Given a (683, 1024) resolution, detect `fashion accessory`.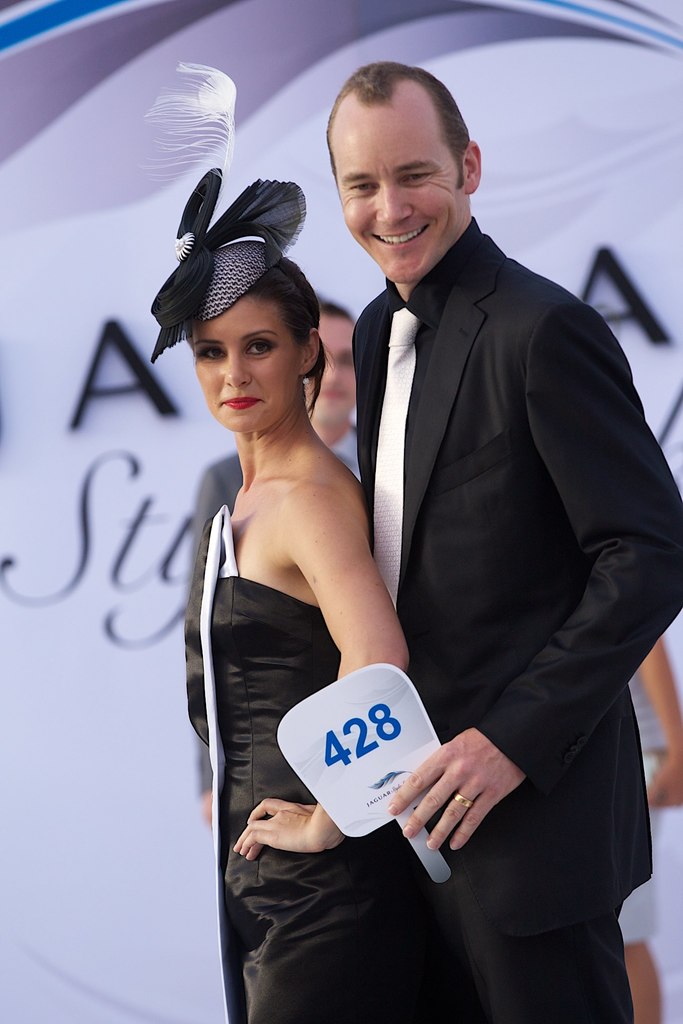
locate(299, 371, 312, 392).
